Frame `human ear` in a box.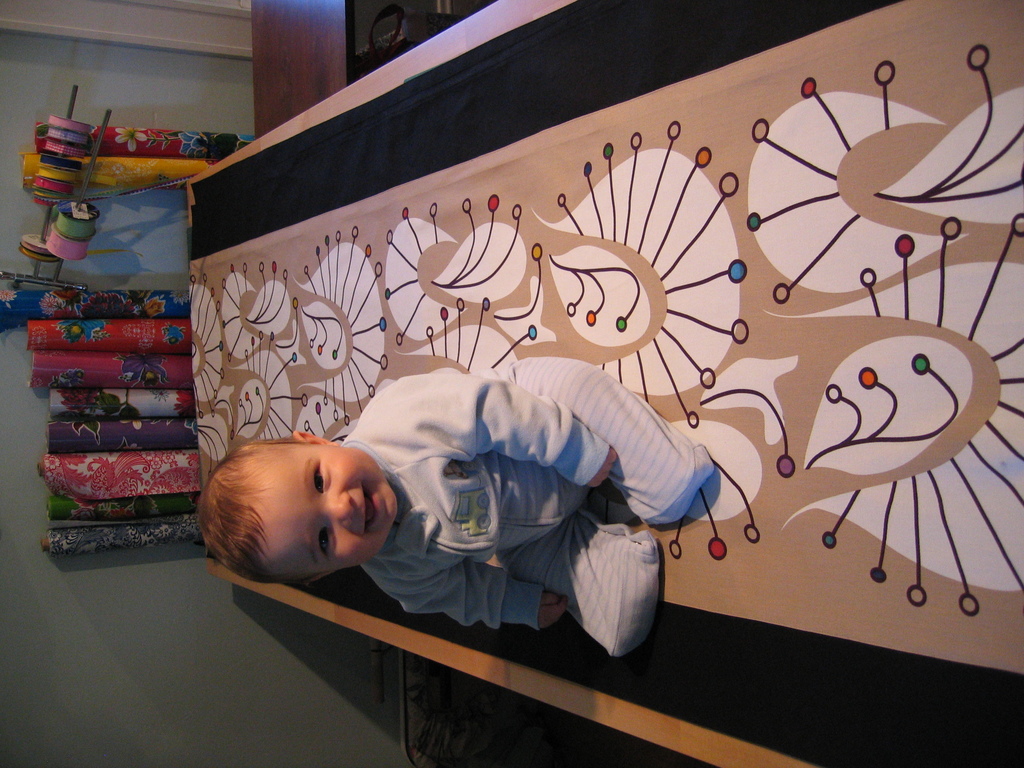
x1=307, y1=572, x2=329, y2=583.
